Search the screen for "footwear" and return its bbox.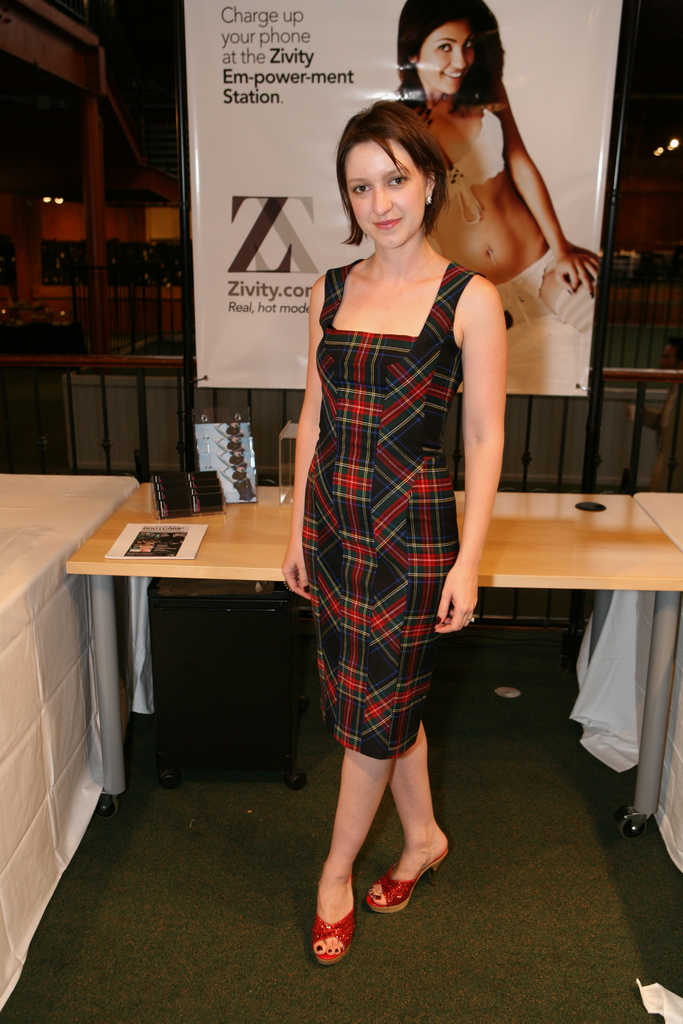
Found: [312,865,358,963].
